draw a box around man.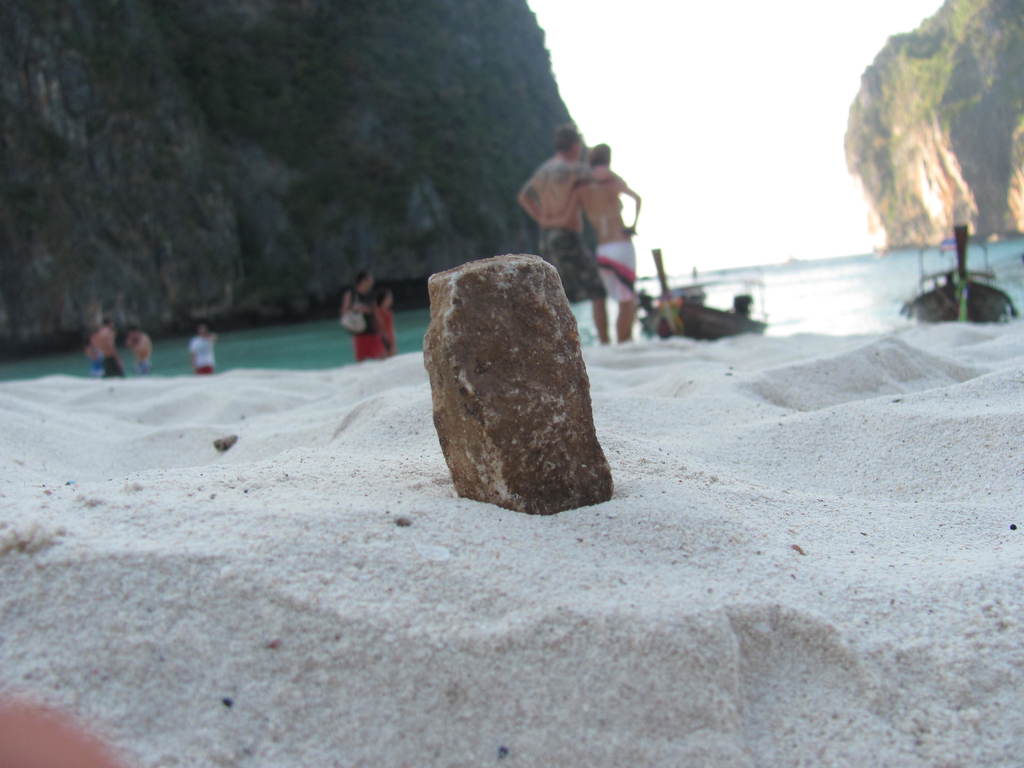
<bbox>518, 124, 625, 340</bbox>.
